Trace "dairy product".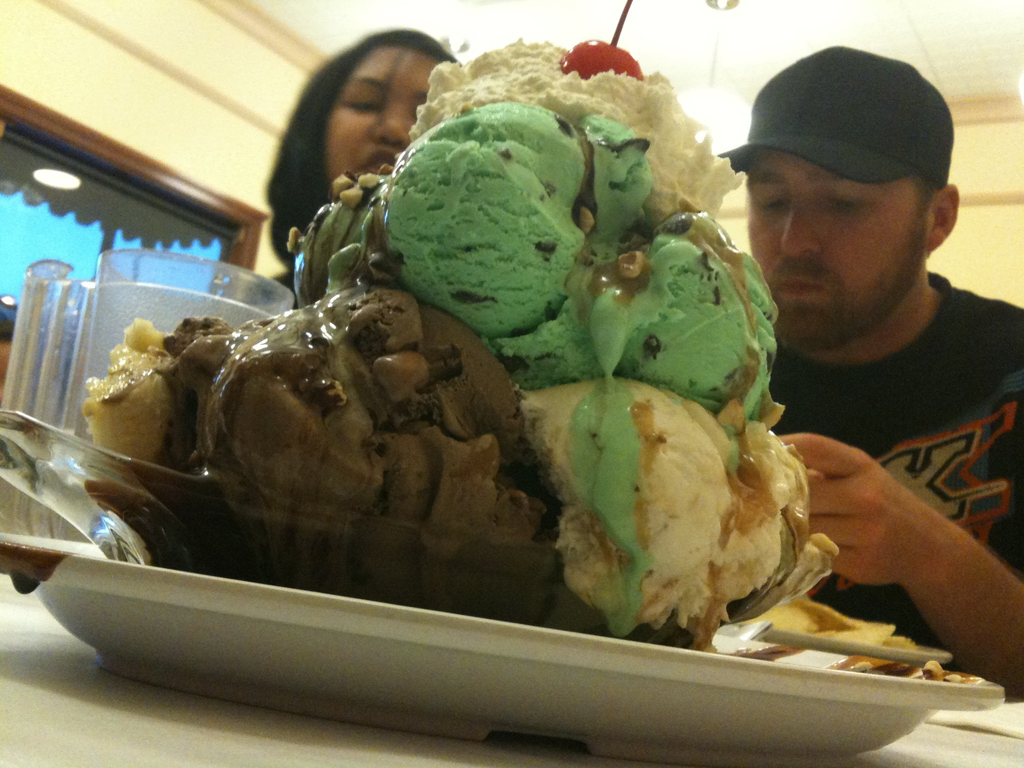
Traced to l=84, t=86, r=847, b=688.
